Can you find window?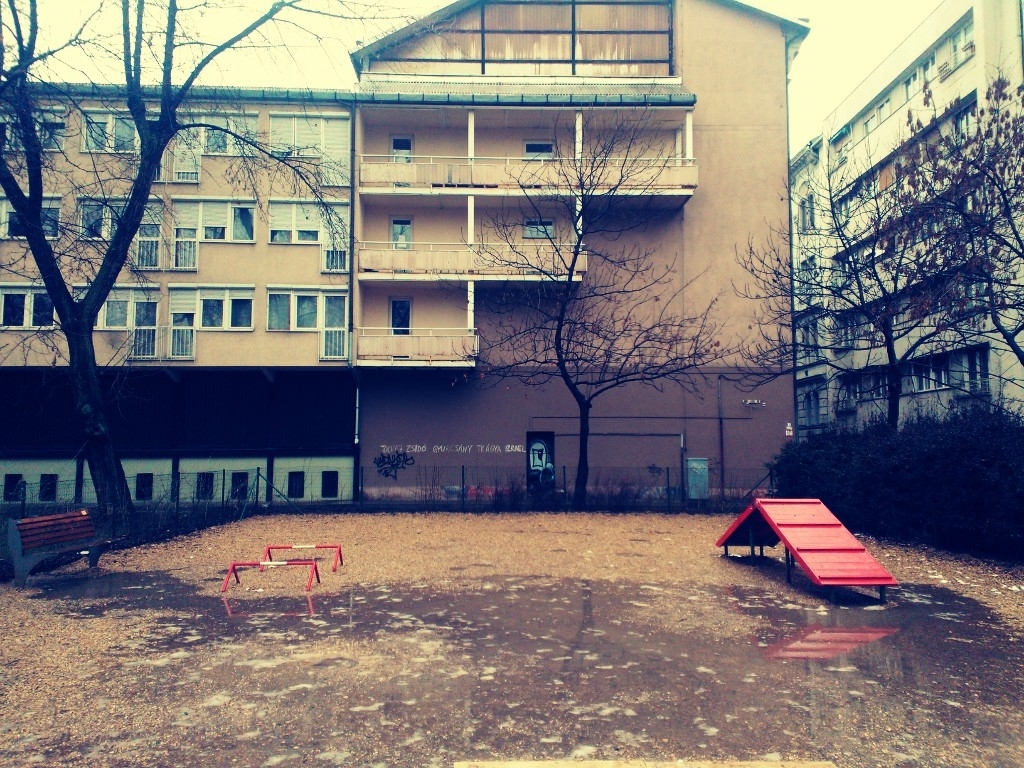
Yes, bounding box: (191,281,256,330).
